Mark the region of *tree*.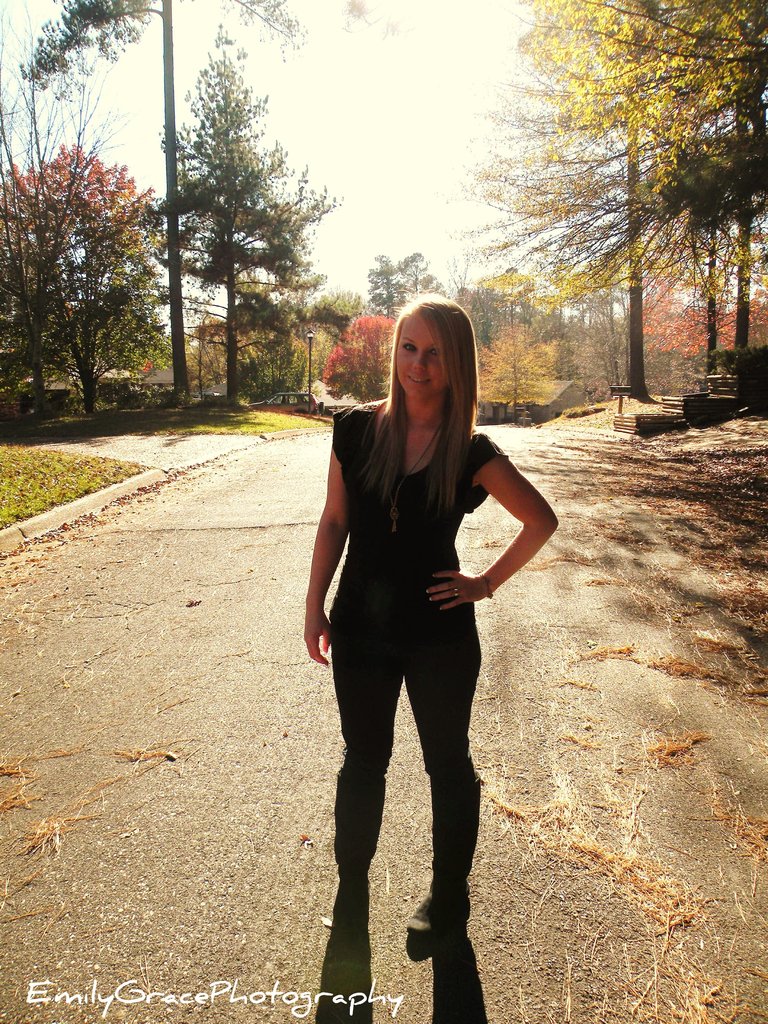
Region: region(352, 245, 434, 314).
